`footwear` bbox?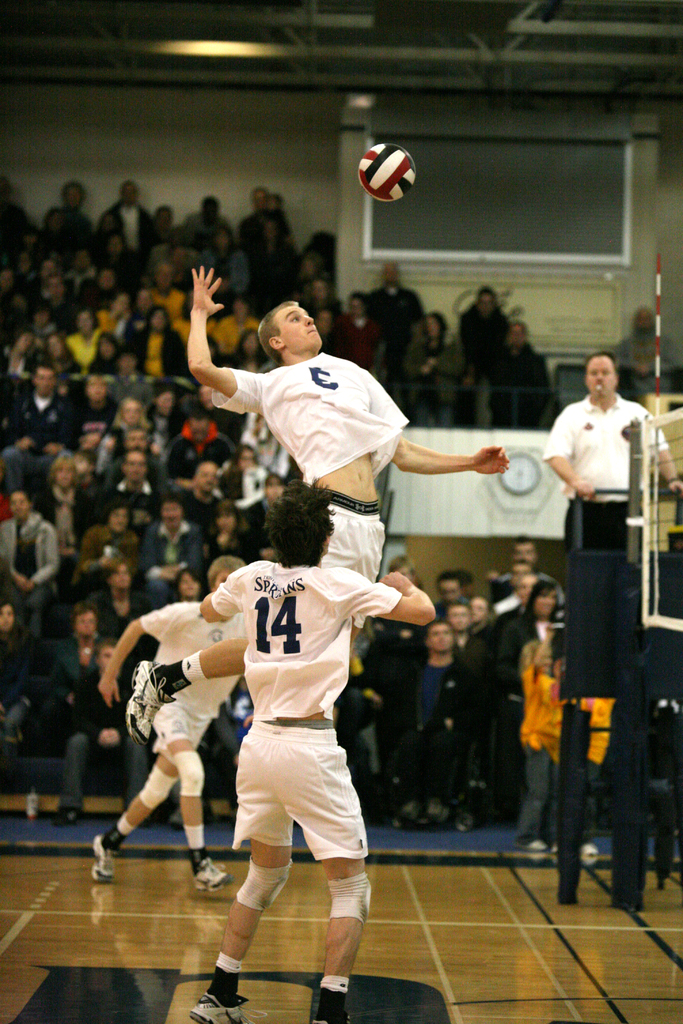
box=[190, 991, 252, 1023]
